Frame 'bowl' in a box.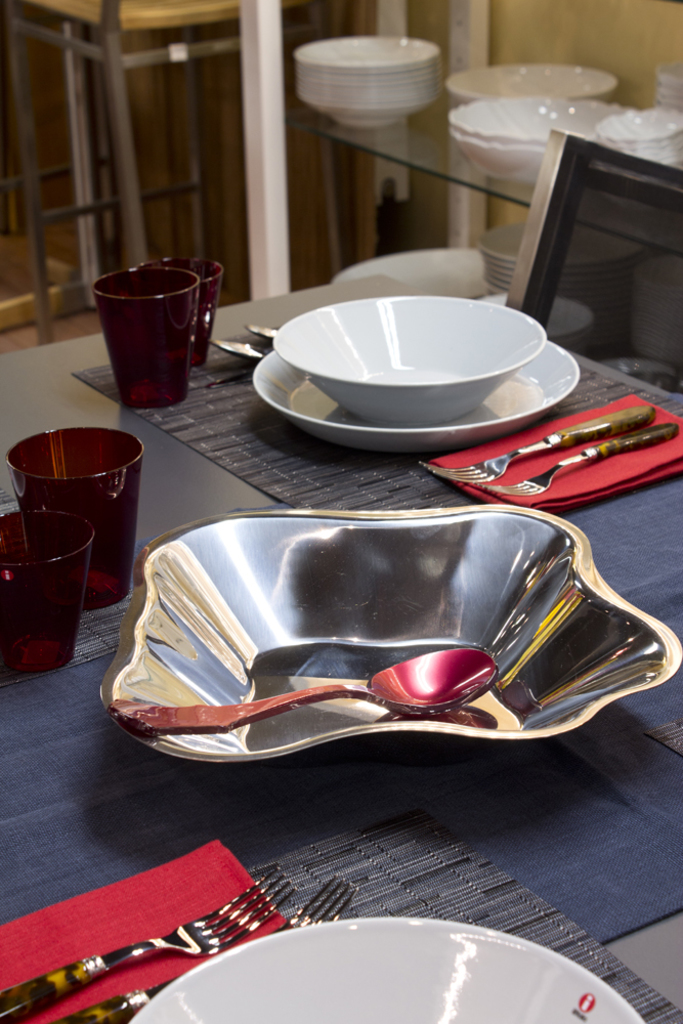
[444,60,620,109].
